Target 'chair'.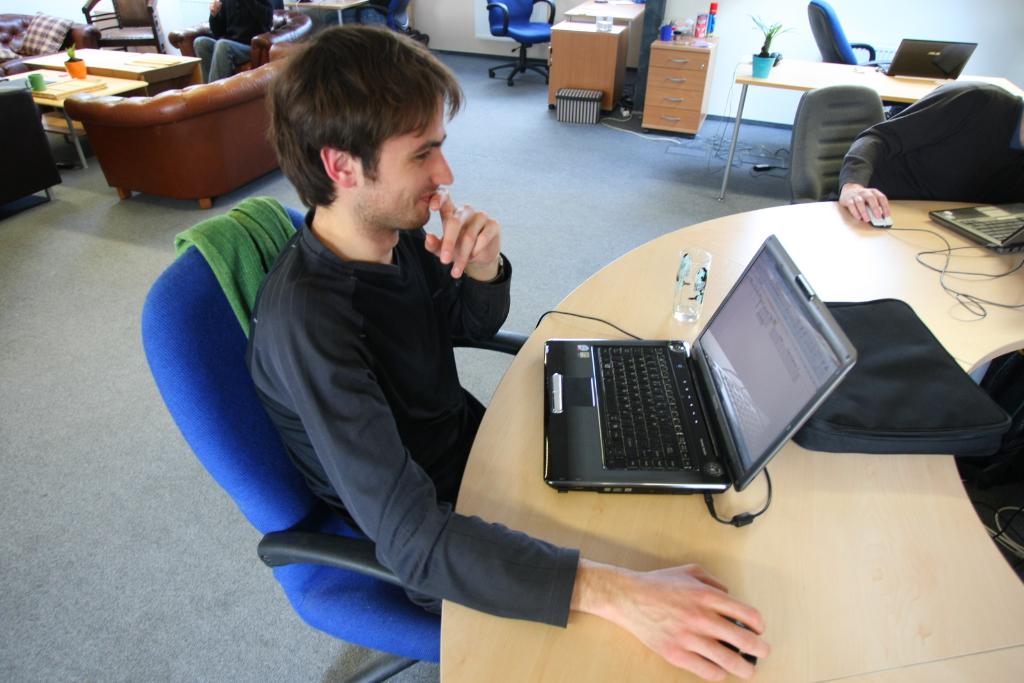
Target region: [351, 0, 429, 42].
